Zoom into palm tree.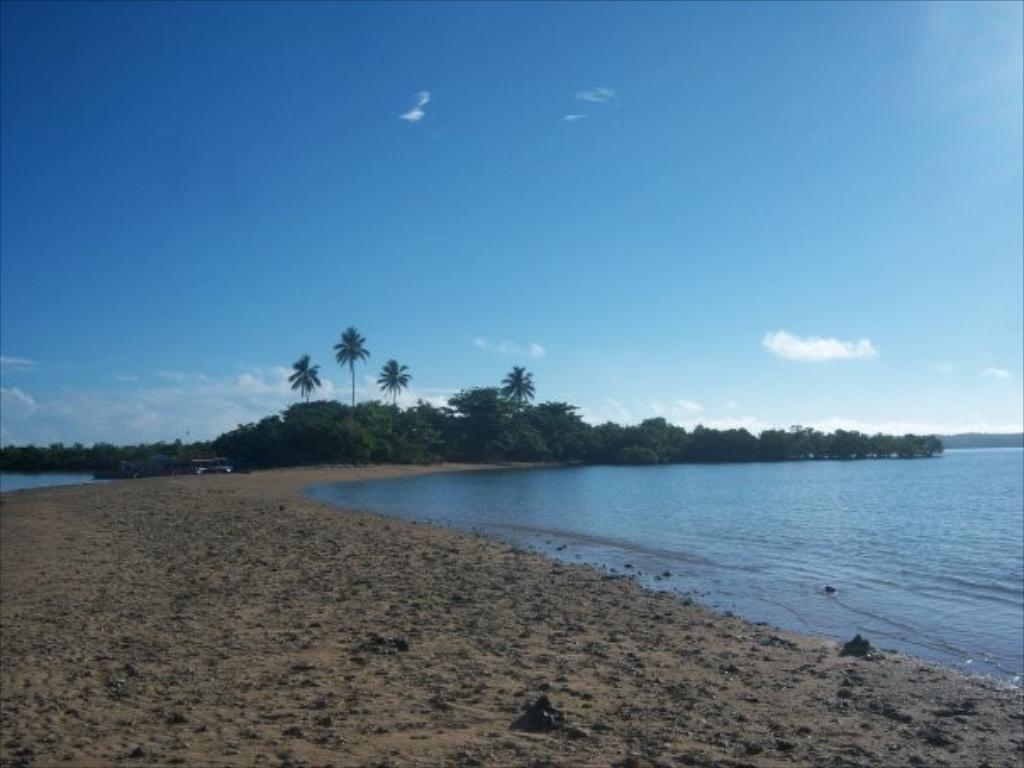
Zoom target: l=373, t=353, r=419, b=427.
